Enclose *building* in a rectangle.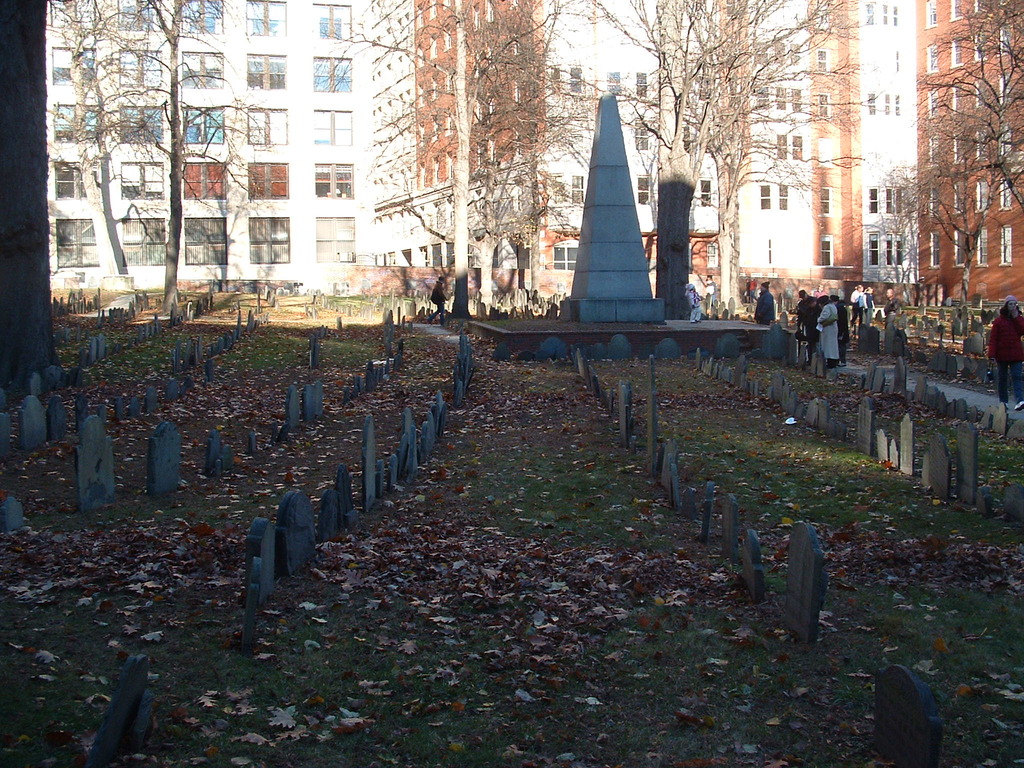
x1=367, y1=0, x2=1023, y2=305.
